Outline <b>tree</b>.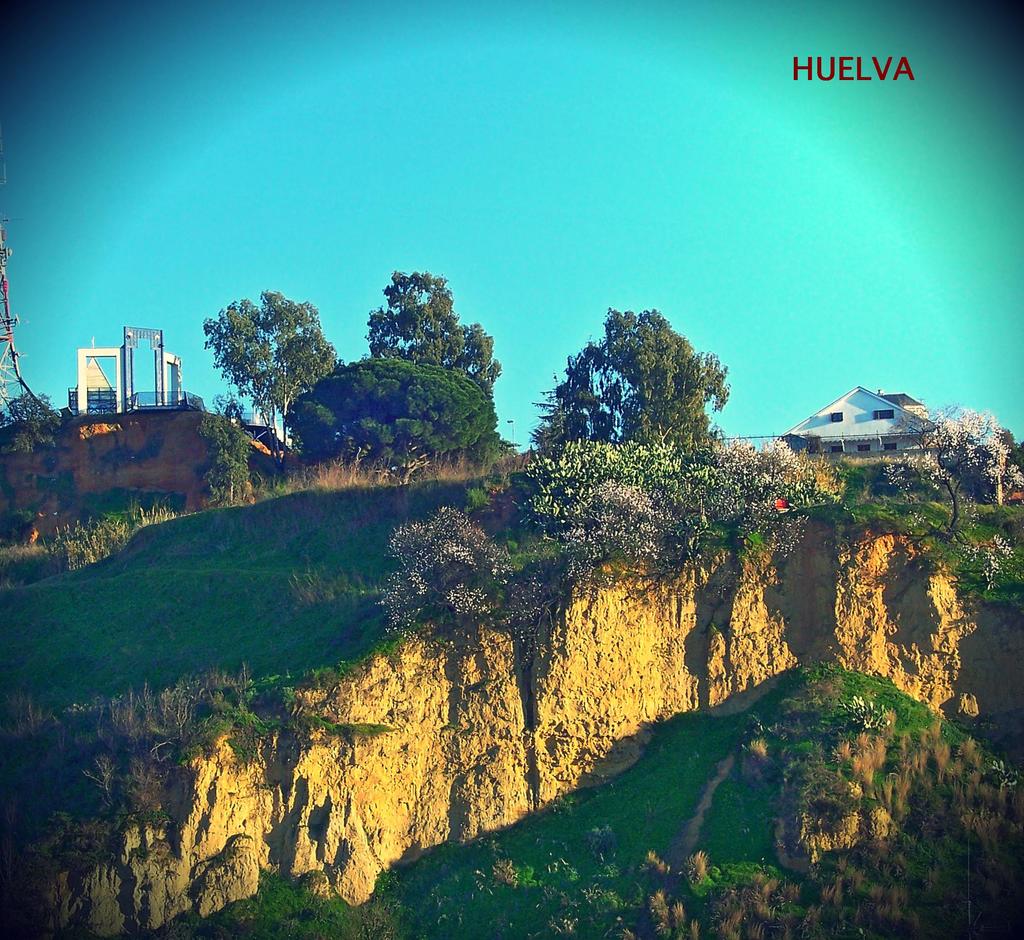
Outline: [x1=544, y1=293, x2=749, y2=480].
